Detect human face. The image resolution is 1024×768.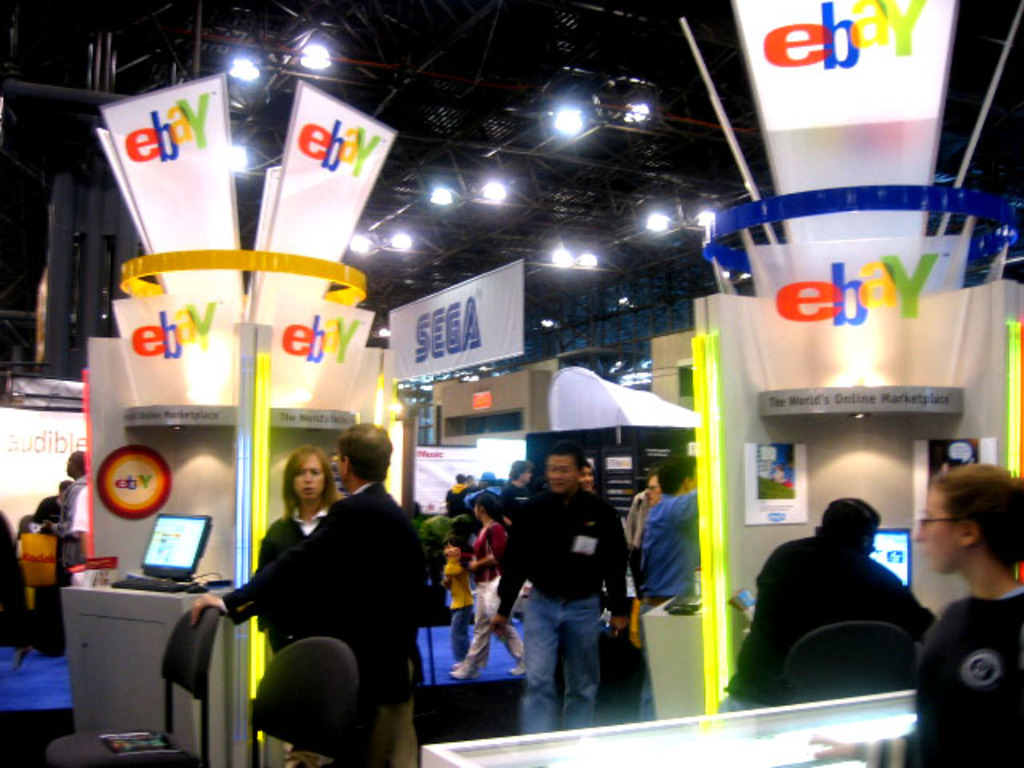
BBox(523, 472, 533, 485).
